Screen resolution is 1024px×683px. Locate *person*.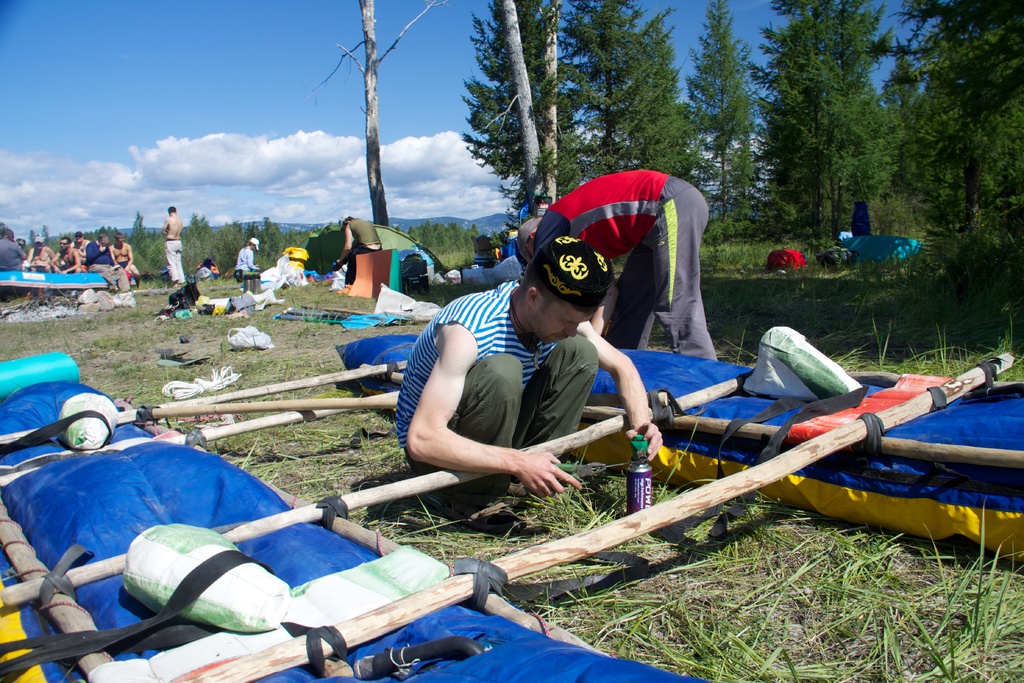
<box>394,236,663,539</box>.
